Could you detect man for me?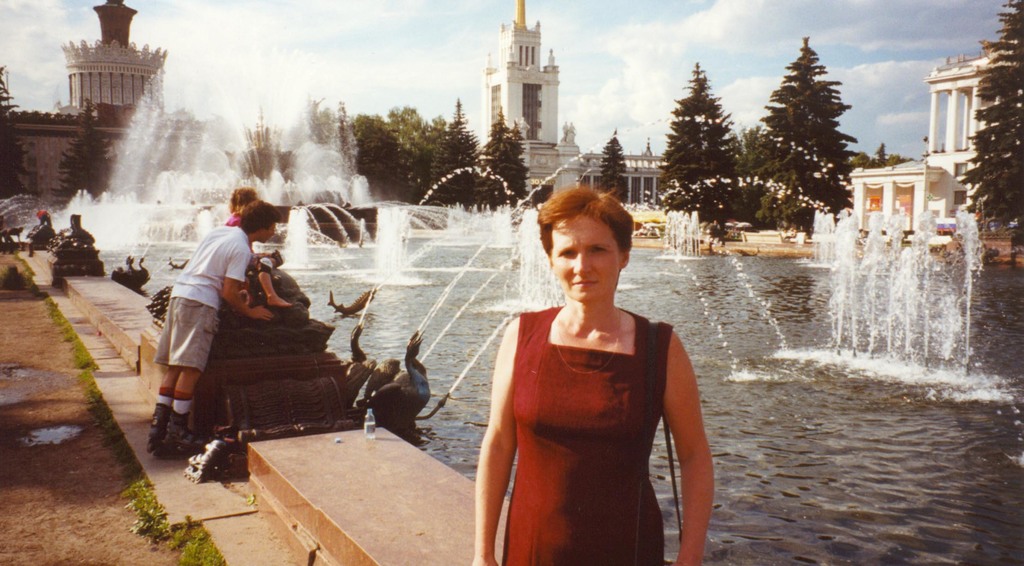
Detection result: (147,200,282,456).
